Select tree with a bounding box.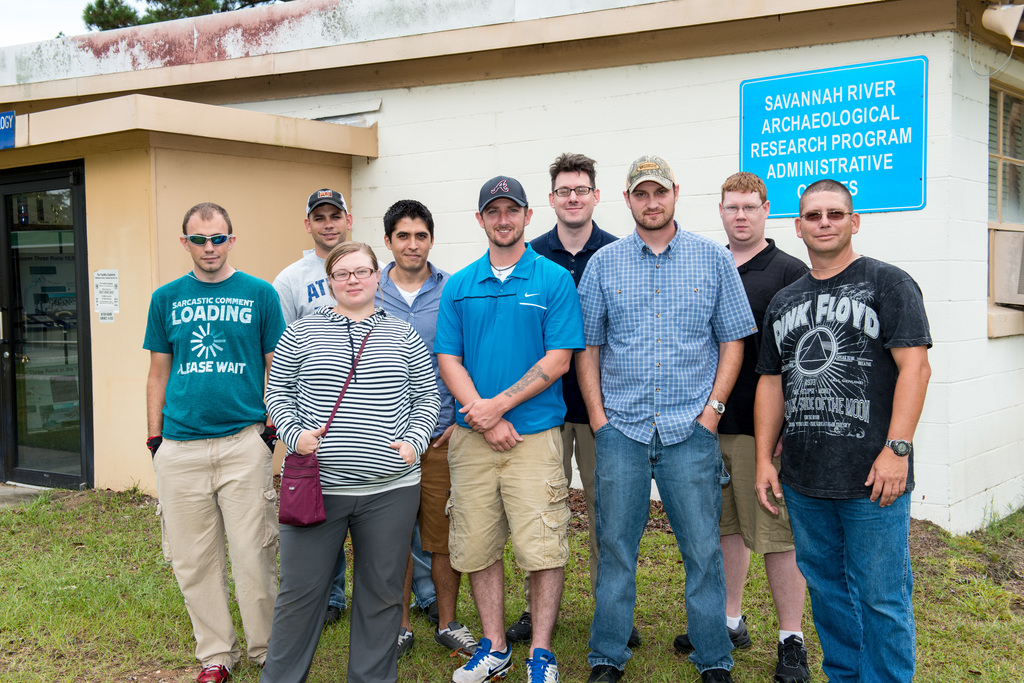
(82,0,282,17).
